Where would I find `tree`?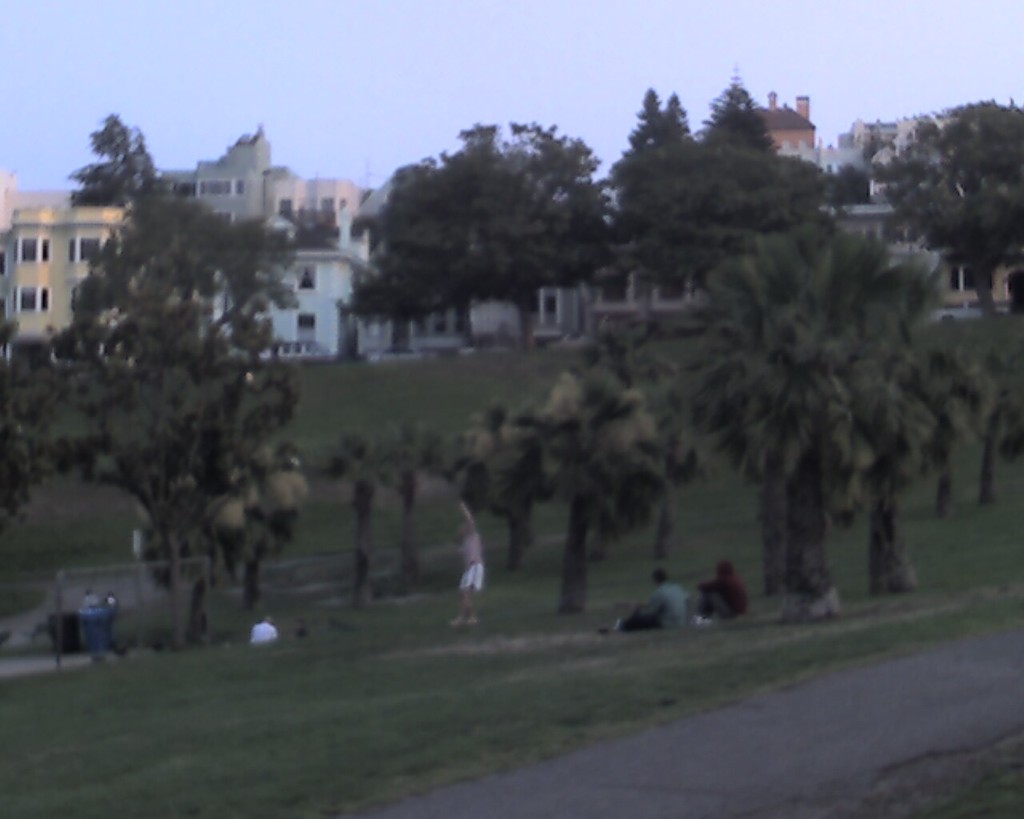
At <box>618,70,836,310</box>.
